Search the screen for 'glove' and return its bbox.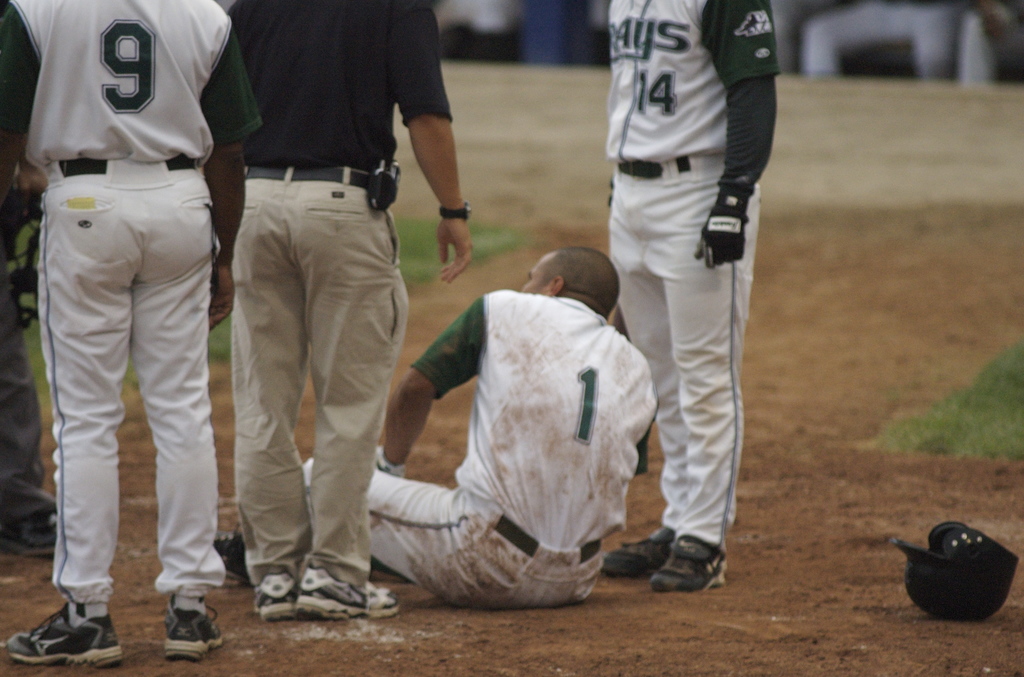
Found: <box>695,185,751,268</box>.
